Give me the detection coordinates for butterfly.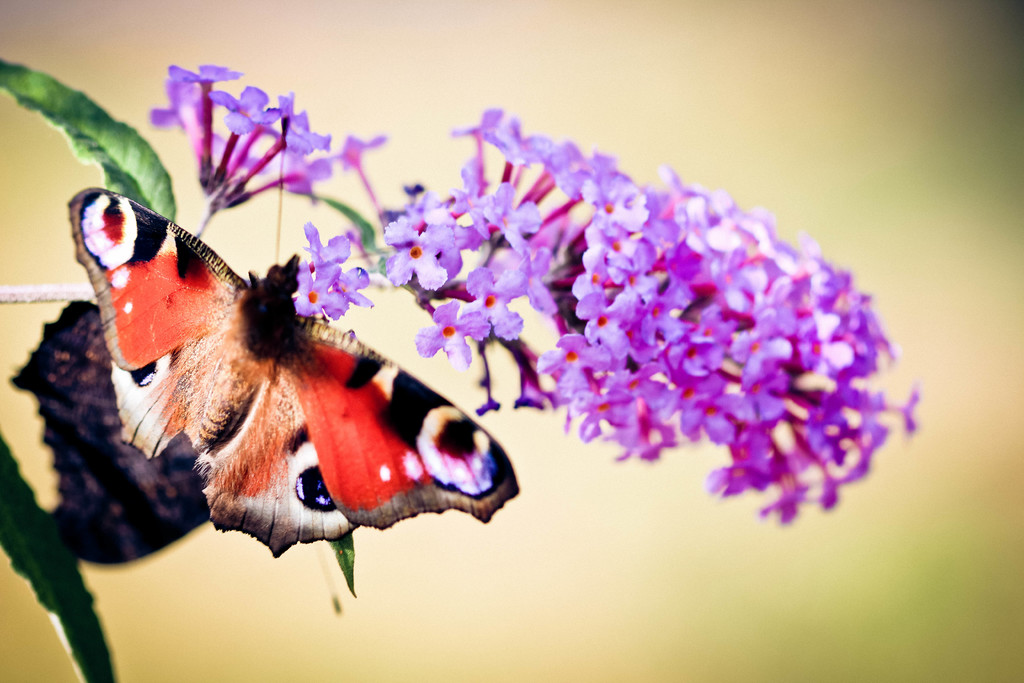
left=109, top=174, right=502, bottom=593.
